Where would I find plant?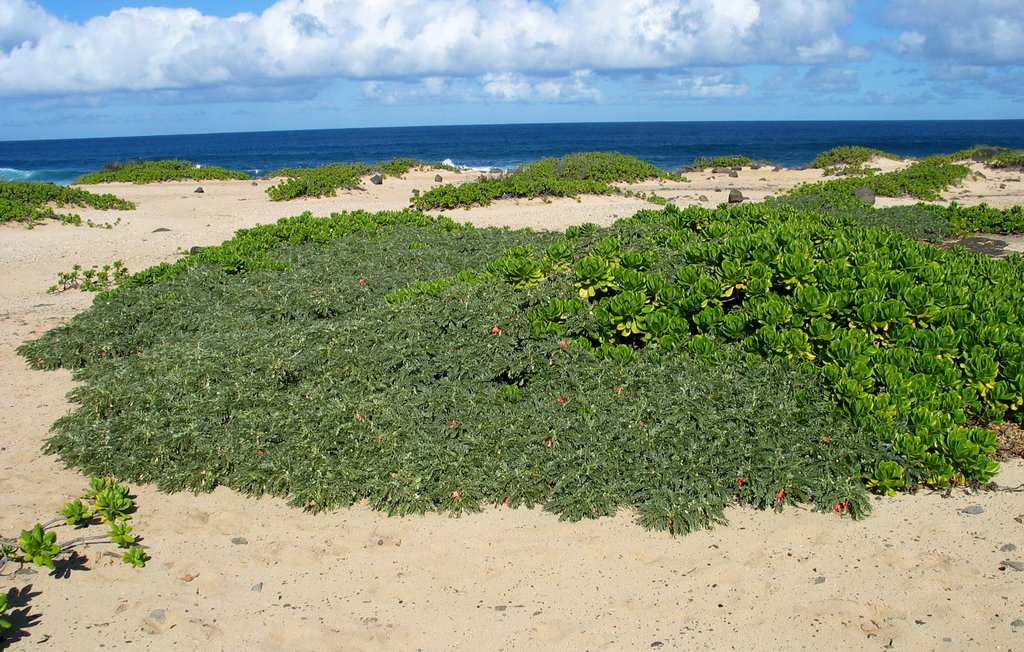
At rect(0, 174, 147, 238).
